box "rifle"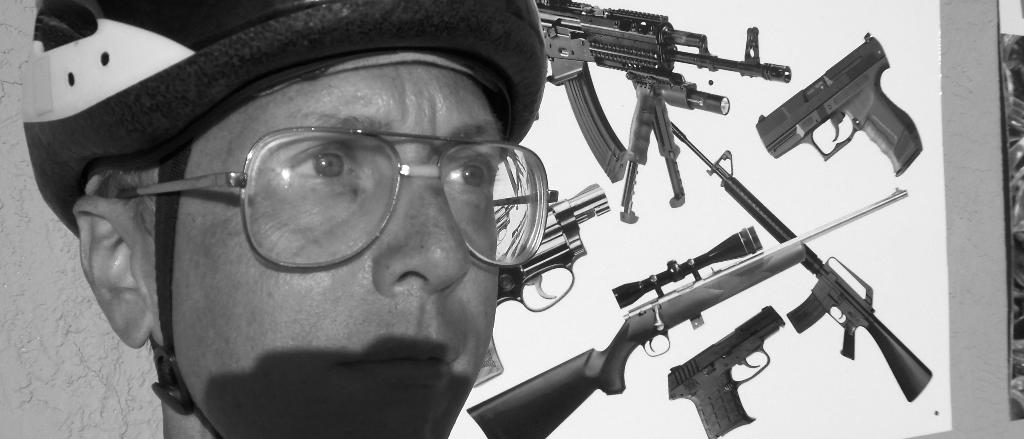
x1=516, y1=0, x2=815, y2=183
